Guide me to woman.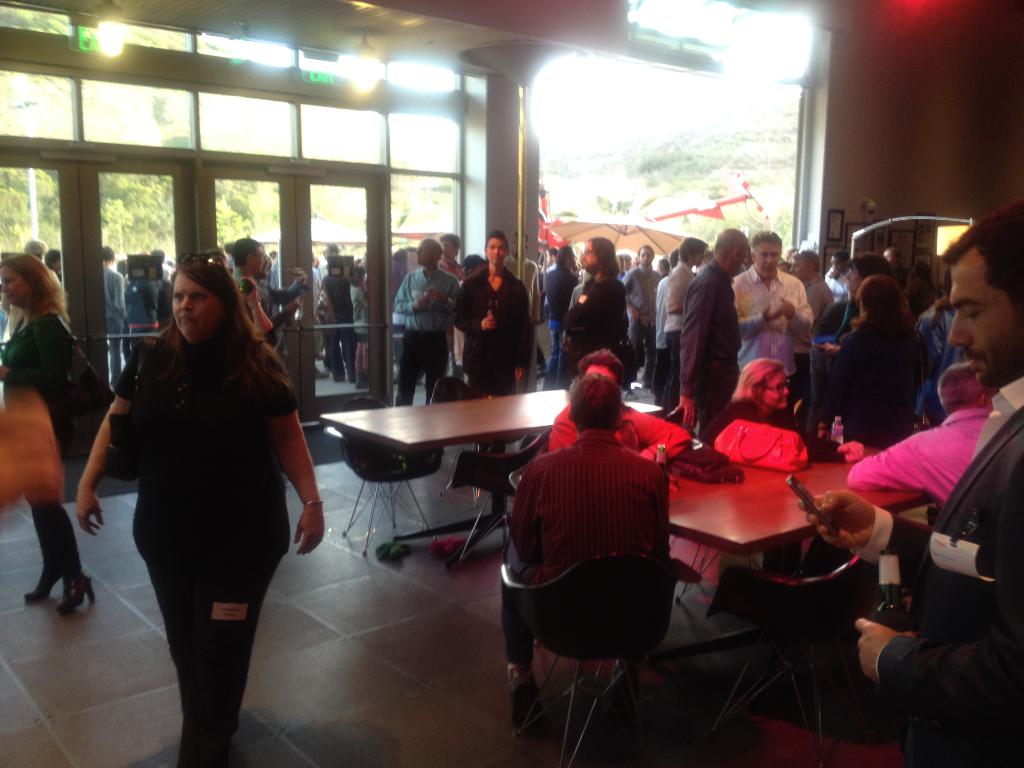
Guidance: 812/246/900/381.
